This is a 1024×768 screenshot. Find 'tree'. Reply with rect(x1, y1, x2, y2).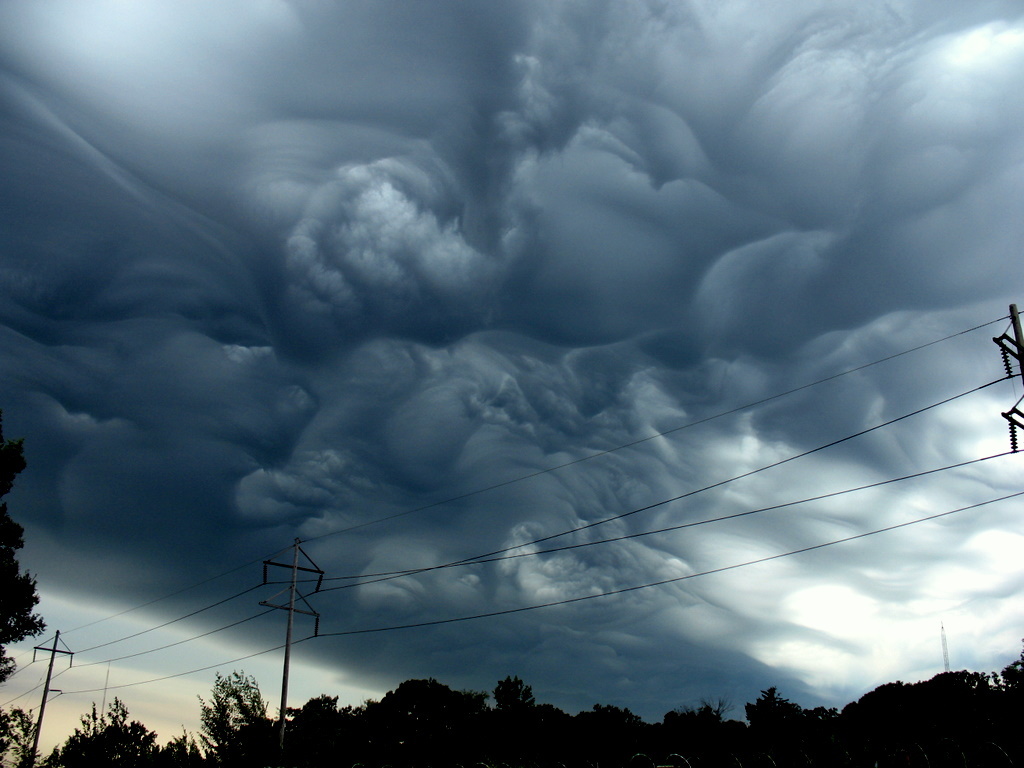
rect(0, 431, 48, 689).
